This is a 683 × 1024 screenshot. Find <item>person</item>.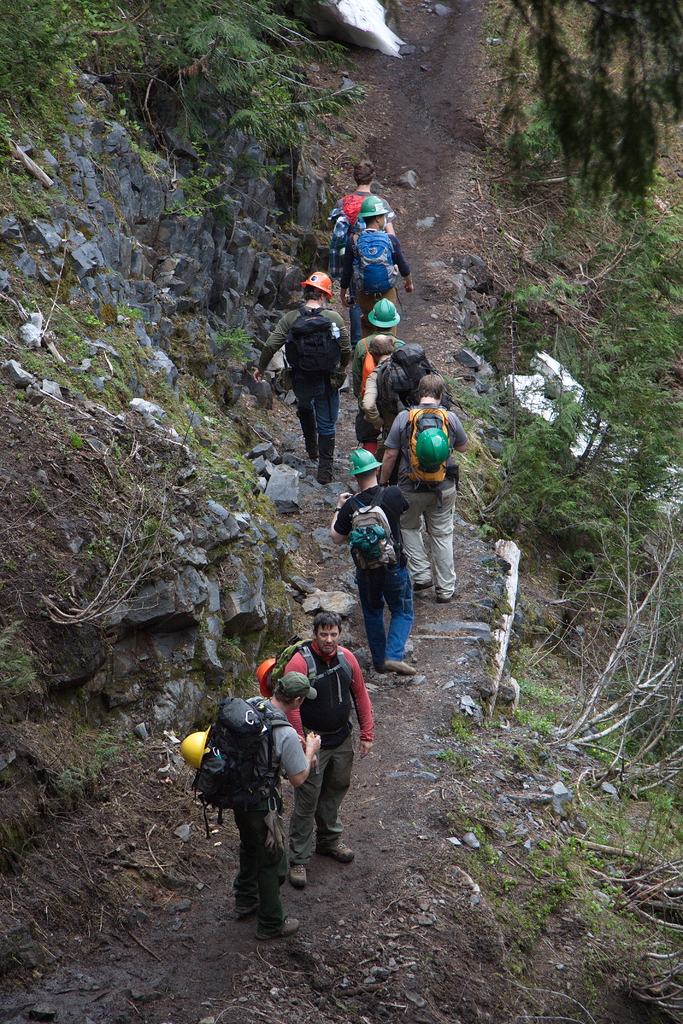
Bounding box: [left=339, top=213, right=420, bottom=328].
